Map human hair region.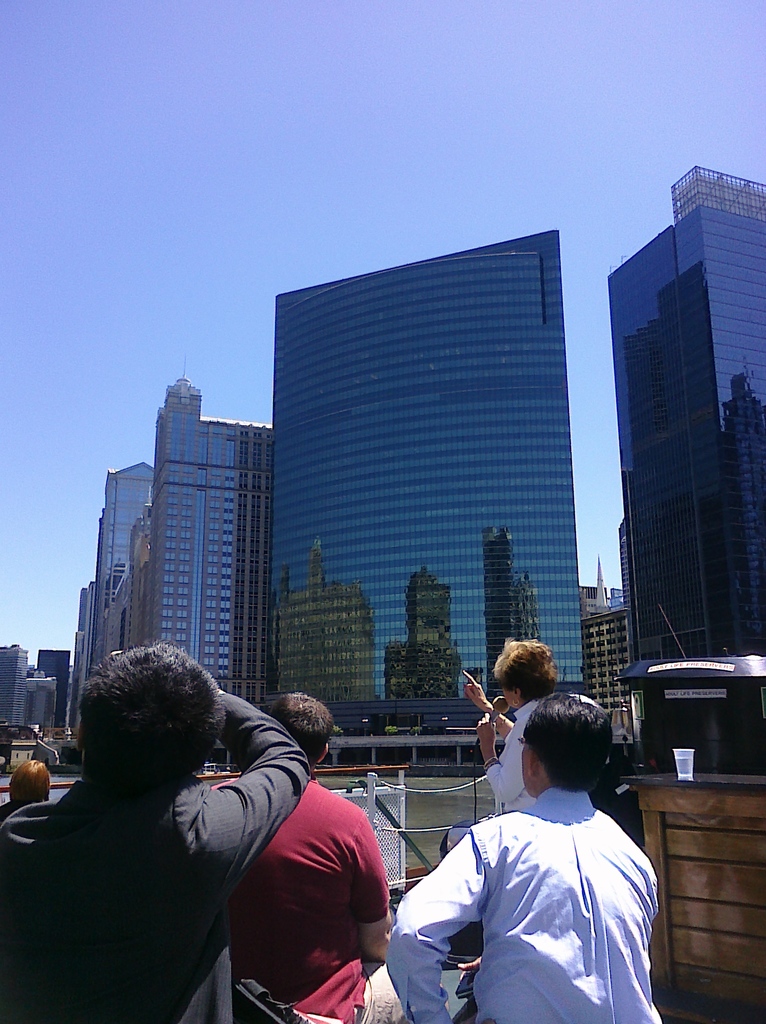
Mapped to <box>5,757,52,815</box>.
